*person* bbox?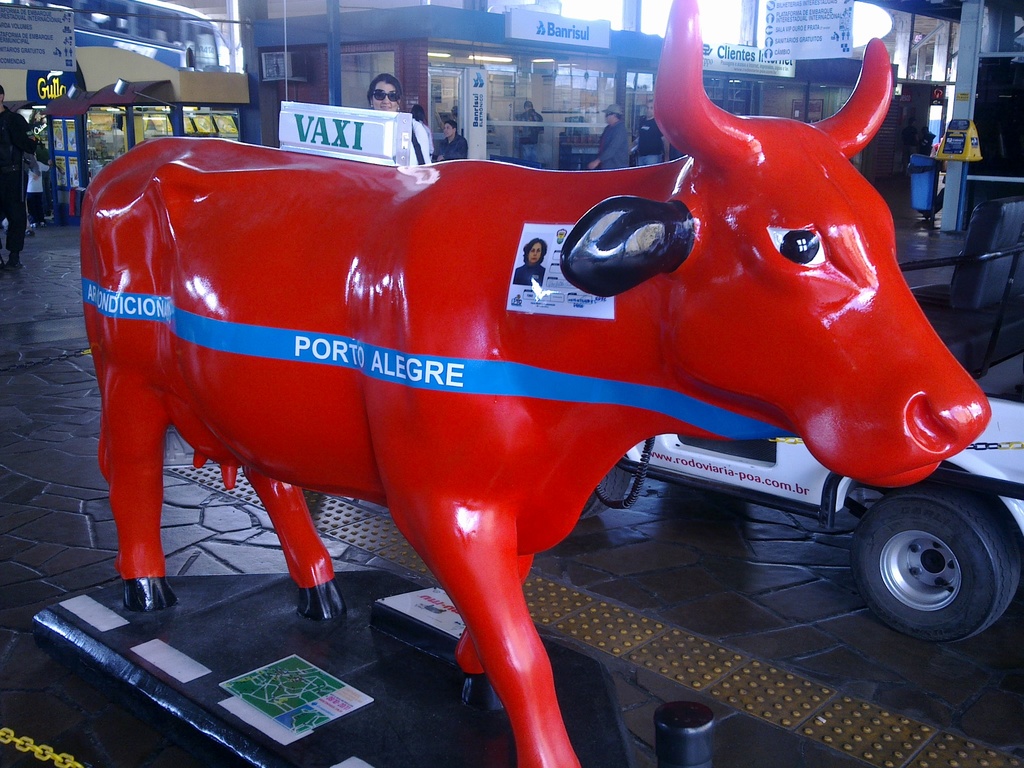
<region>587, 102, 629, 170</region>
